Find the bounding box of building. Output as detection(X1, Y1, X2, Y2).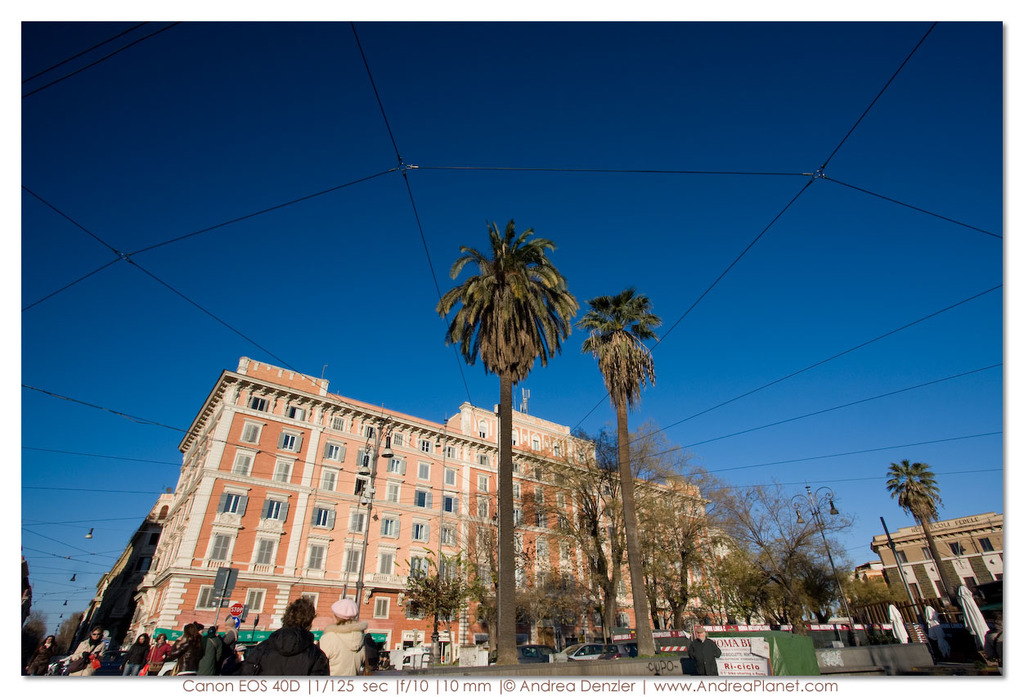
detection(70, 496, 176, 650).
